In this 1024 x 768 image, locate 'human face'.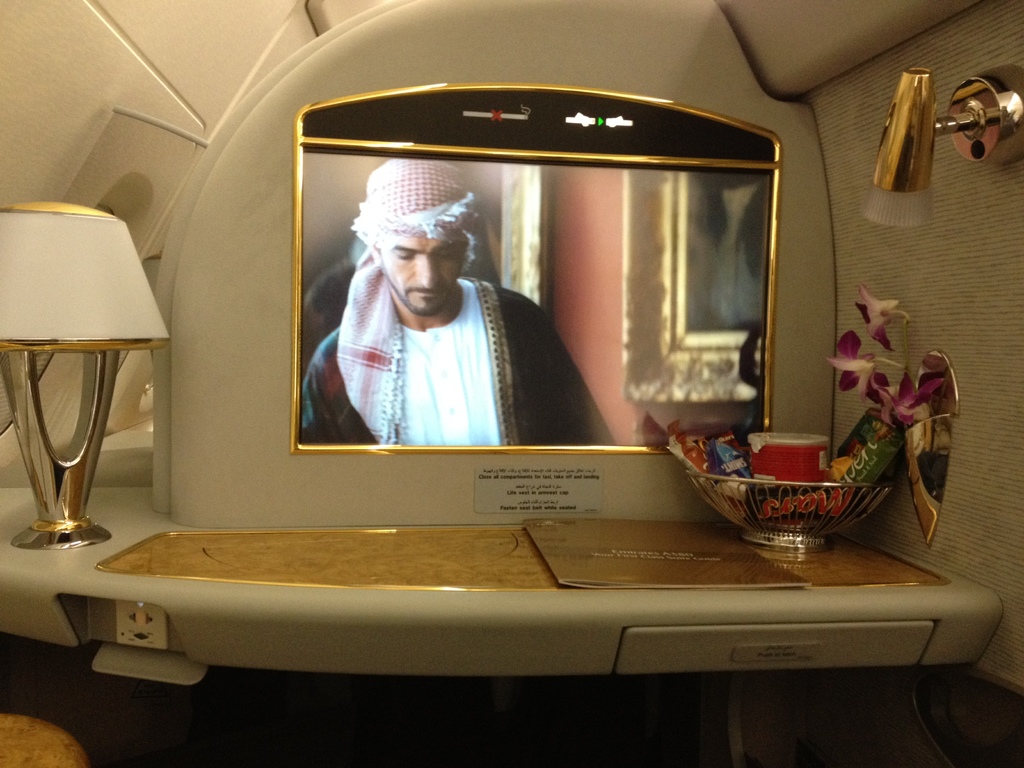
Bounding box: BBox(379, 237, 460, 306).
